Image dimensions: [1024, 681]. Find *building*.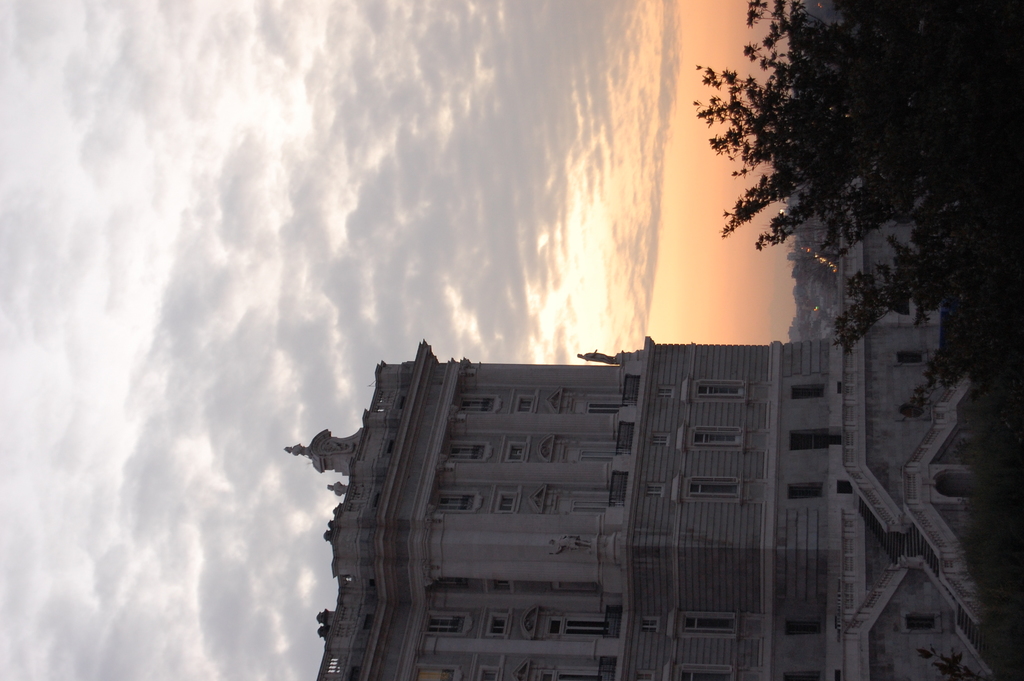
BBox(284, 324, 975, 680).
